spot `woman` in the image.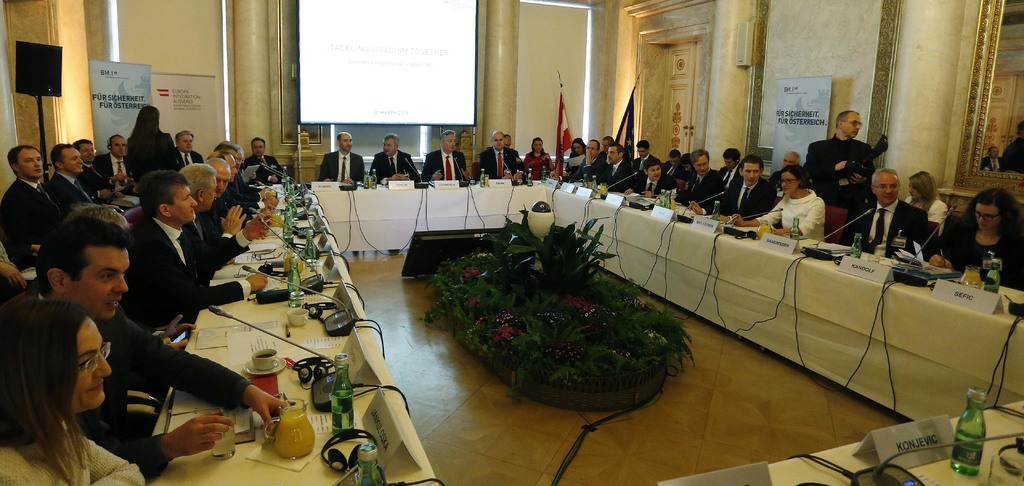
`woman` found at bbox(908, 176, 945, 228).
